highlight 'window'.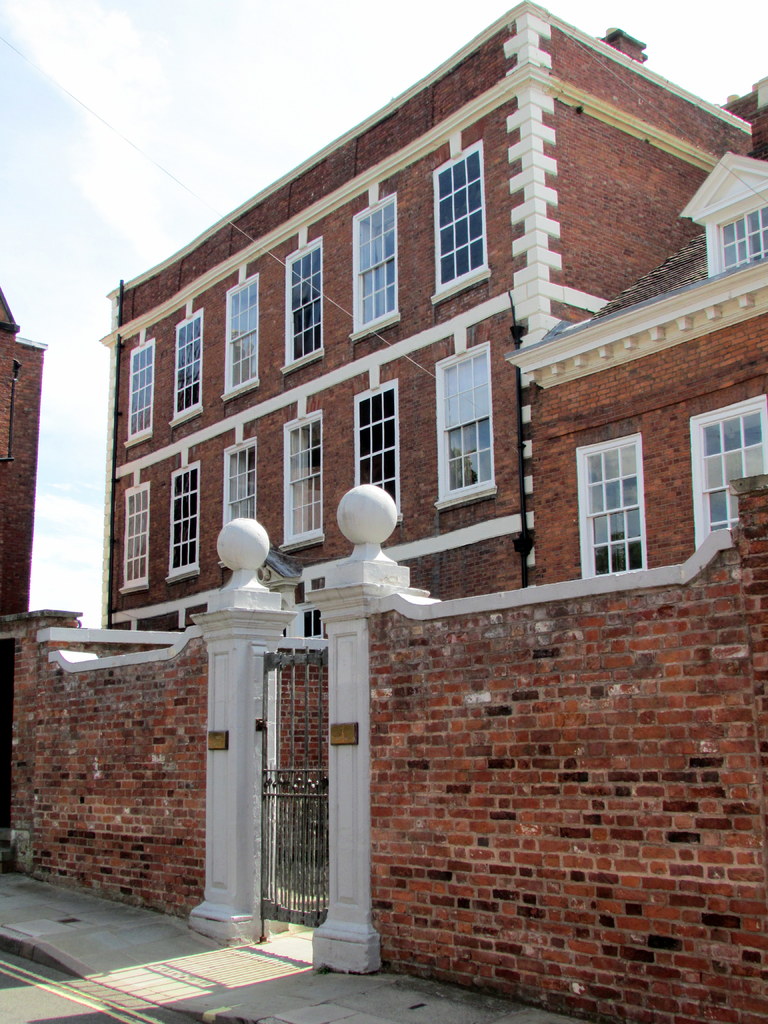
Highlighted region: (x1=170, y1=308, x2=205, y2=422).
